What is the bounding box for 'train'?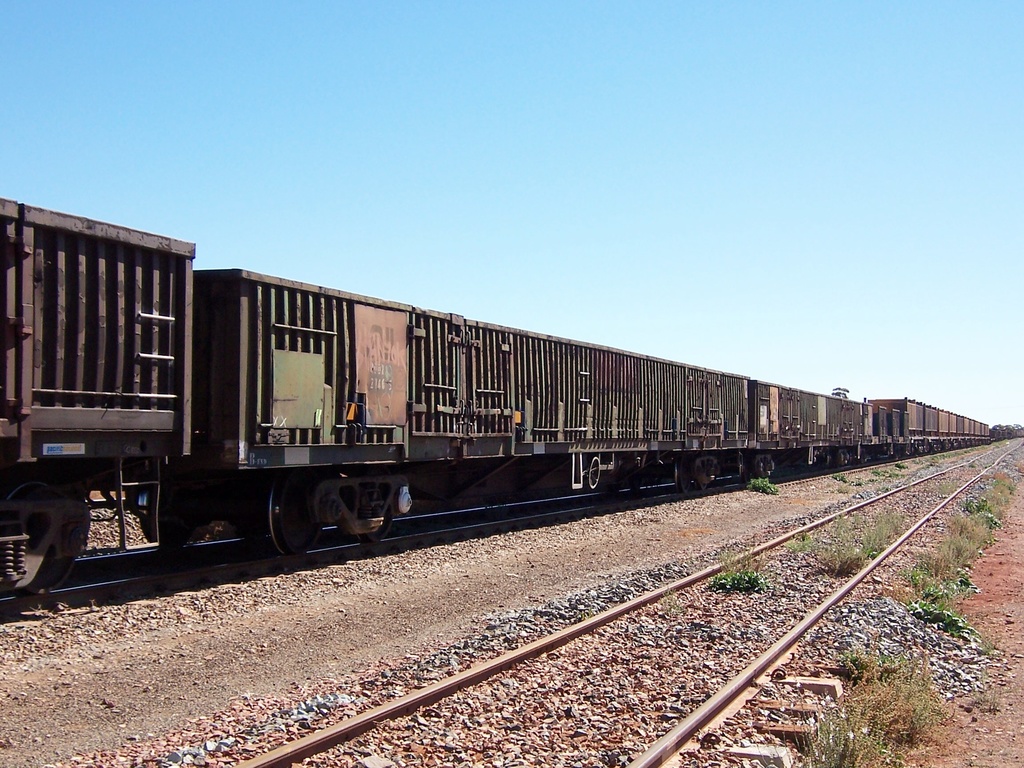
crop(0, 197, 993, 602).
